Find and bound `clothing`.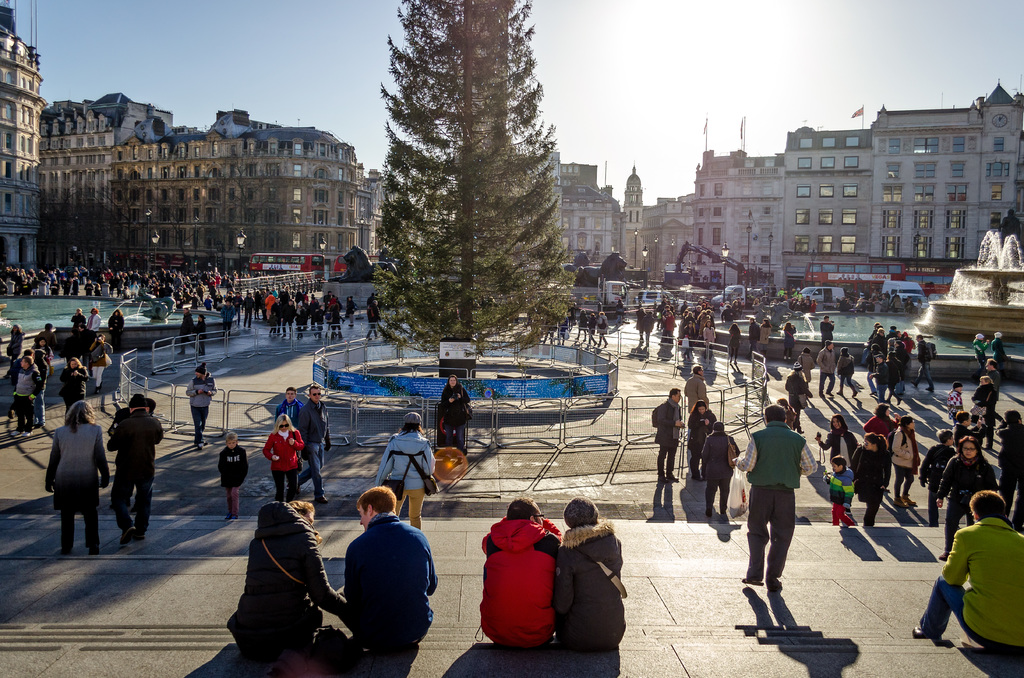
Bound: <bbox>230, 497, 343, 665</bbox>.
